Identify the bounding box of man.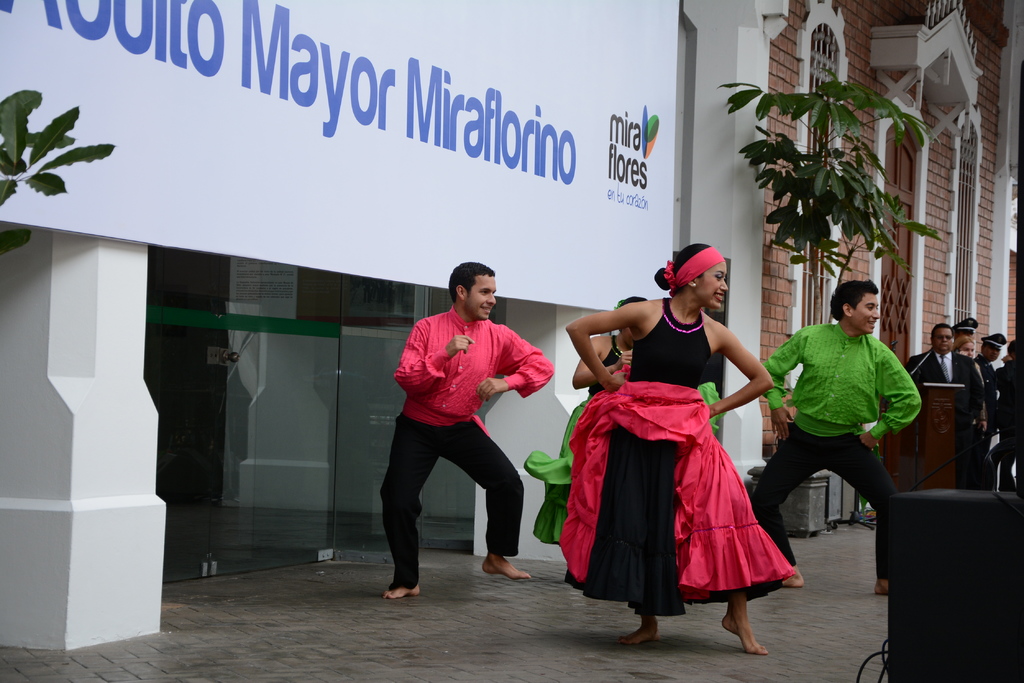
{"x1": 994, "y1": 333, "x2": 1023, "y2": 491}.
